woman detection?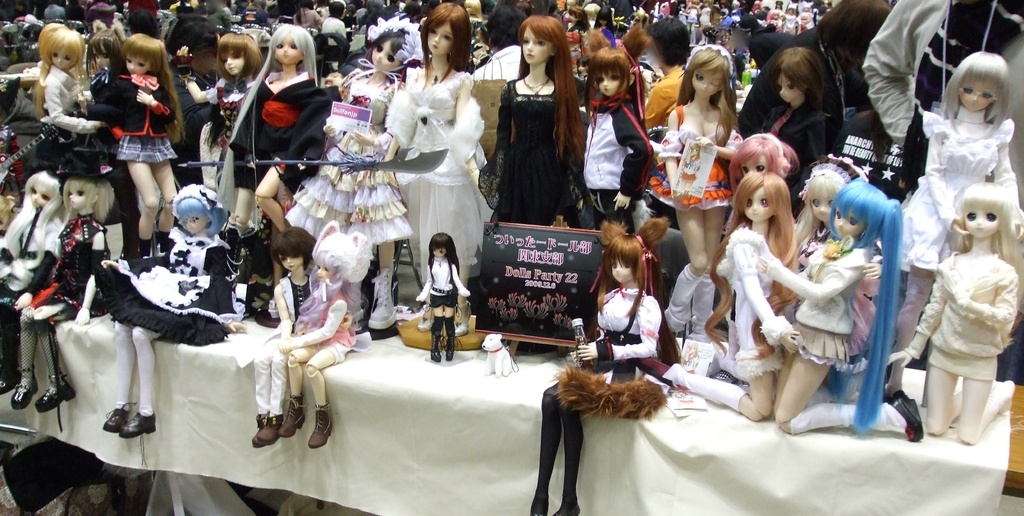
pyautogui.locateOnScreen(276, 237, 357, 450)
